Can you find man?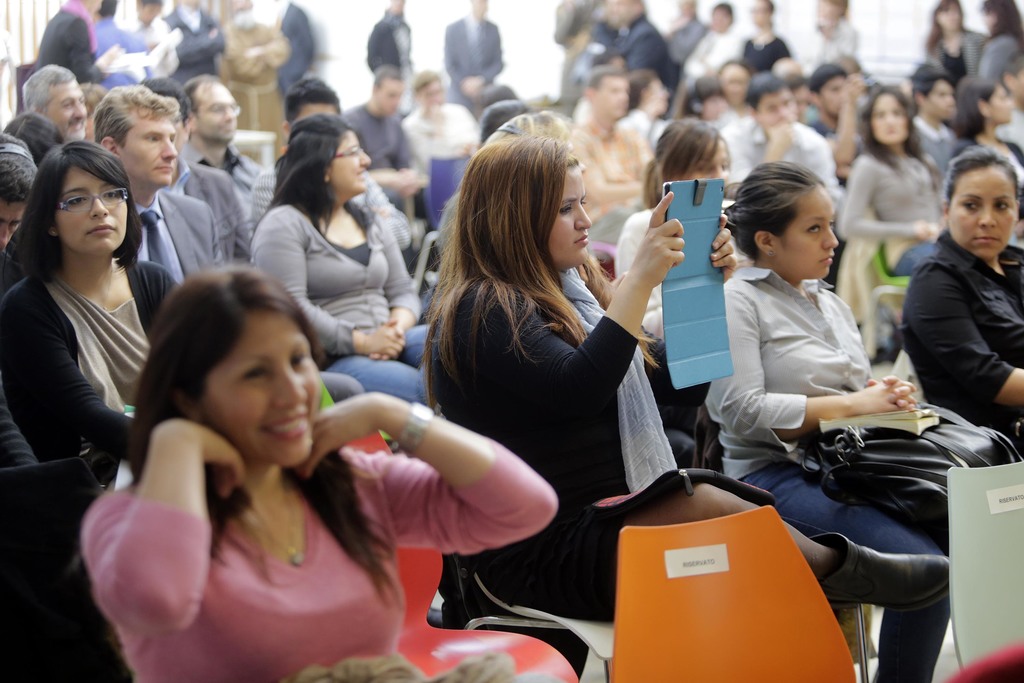
Yes, bounding box: 185, 70, 282, 236.
